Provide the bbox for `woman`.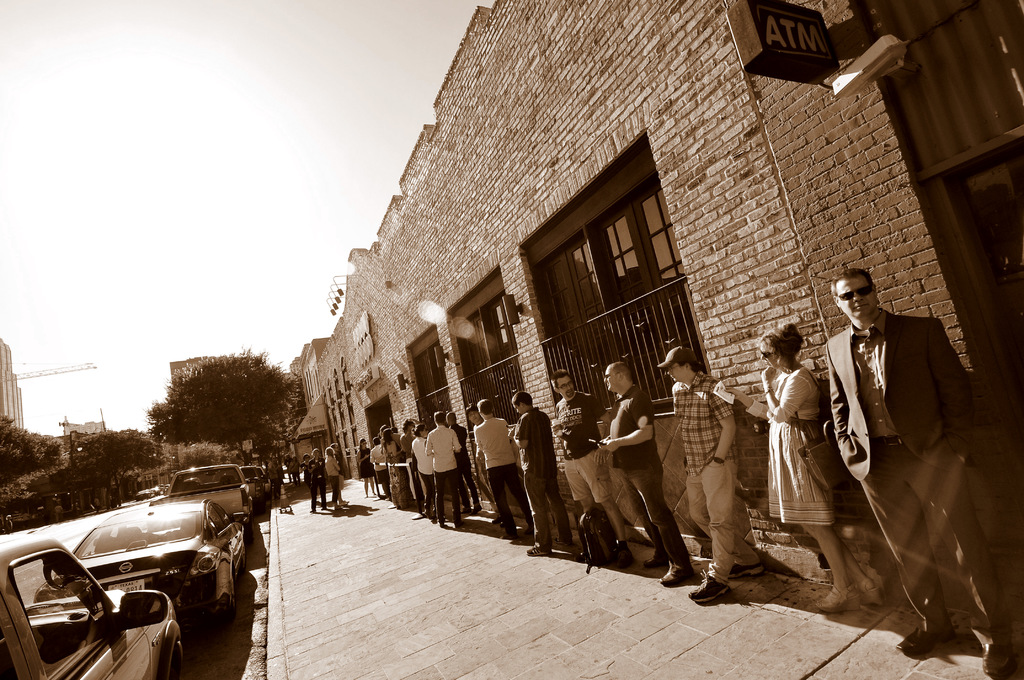
BBox(408, 425, 438, 521).
